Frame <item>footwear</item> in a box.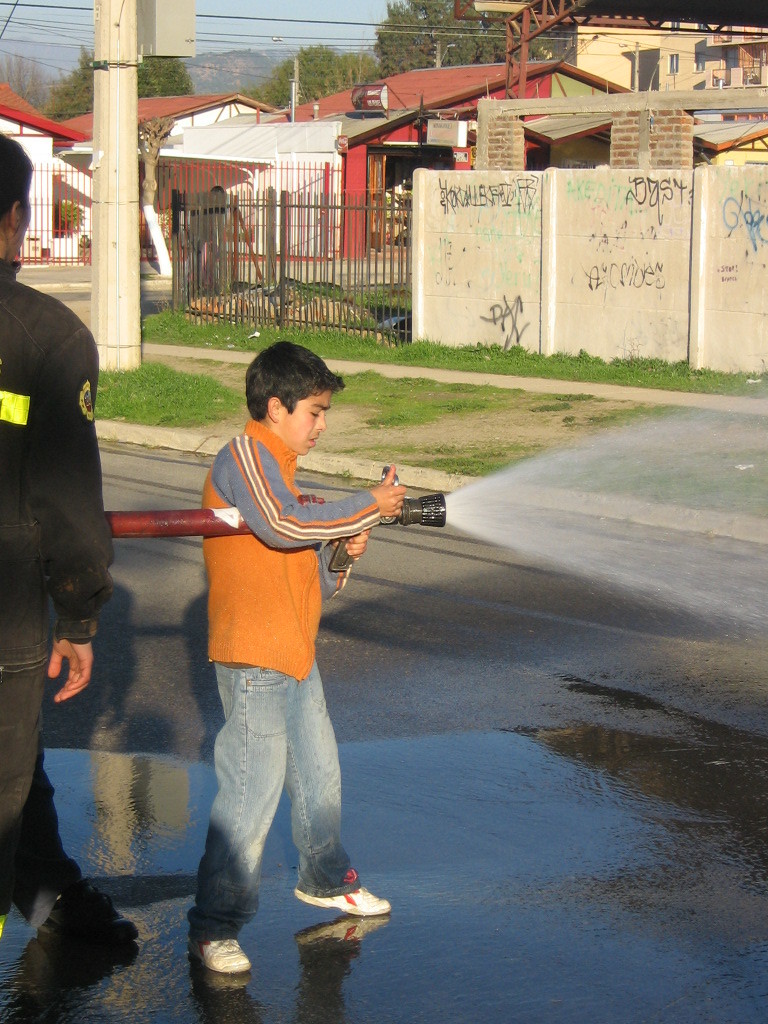
box=[40, 869, 141, 952].
